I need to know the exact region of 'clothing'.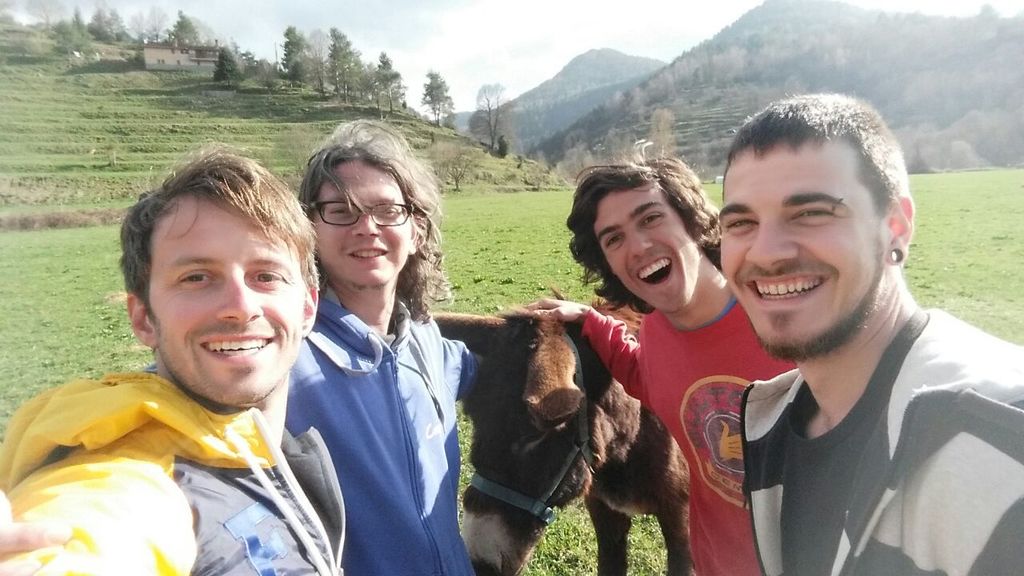
Region: pyautogui.locateOnScreen(741, 302, 1023, 575).
